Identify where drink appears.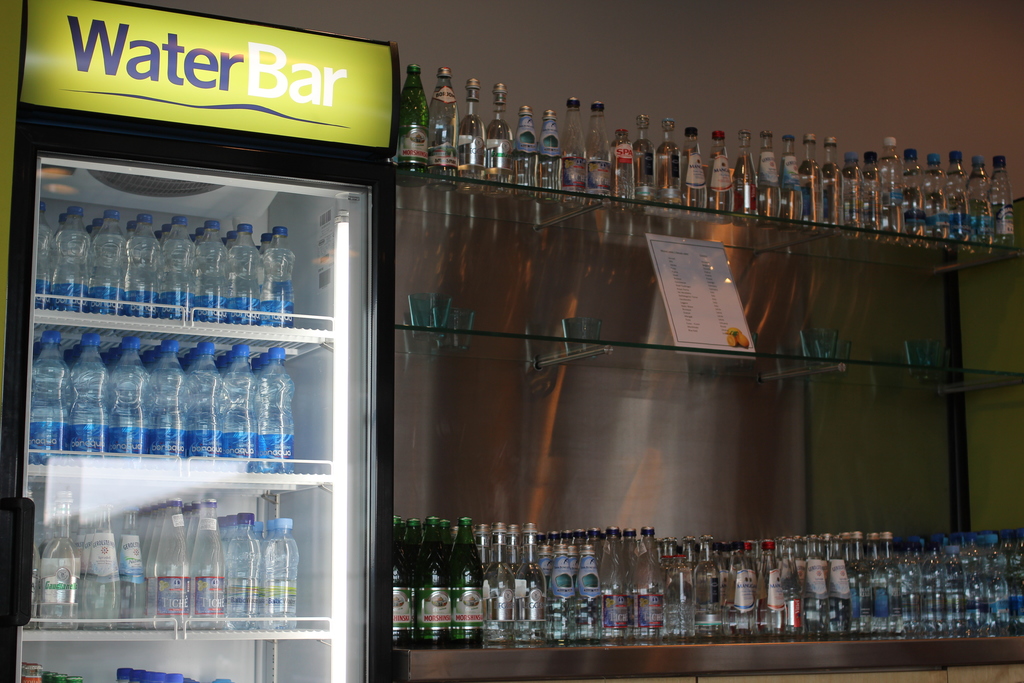
Appears at 969,532,991,633.
